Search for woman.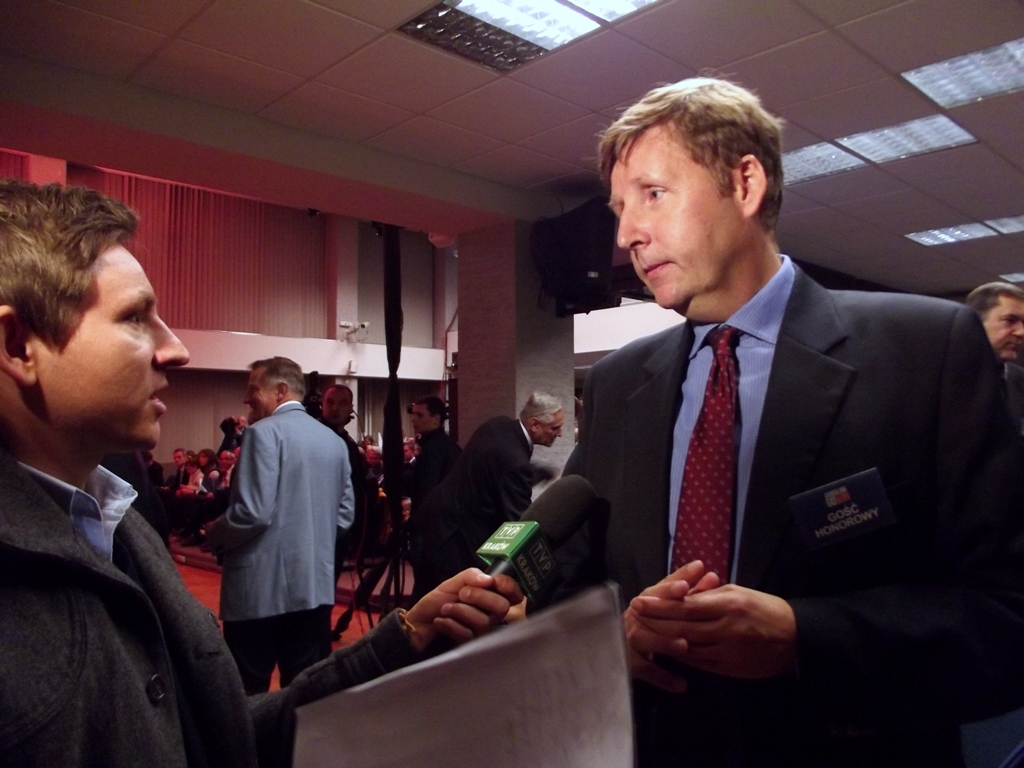
Found at bbox=(189, 449, 221, 543).
